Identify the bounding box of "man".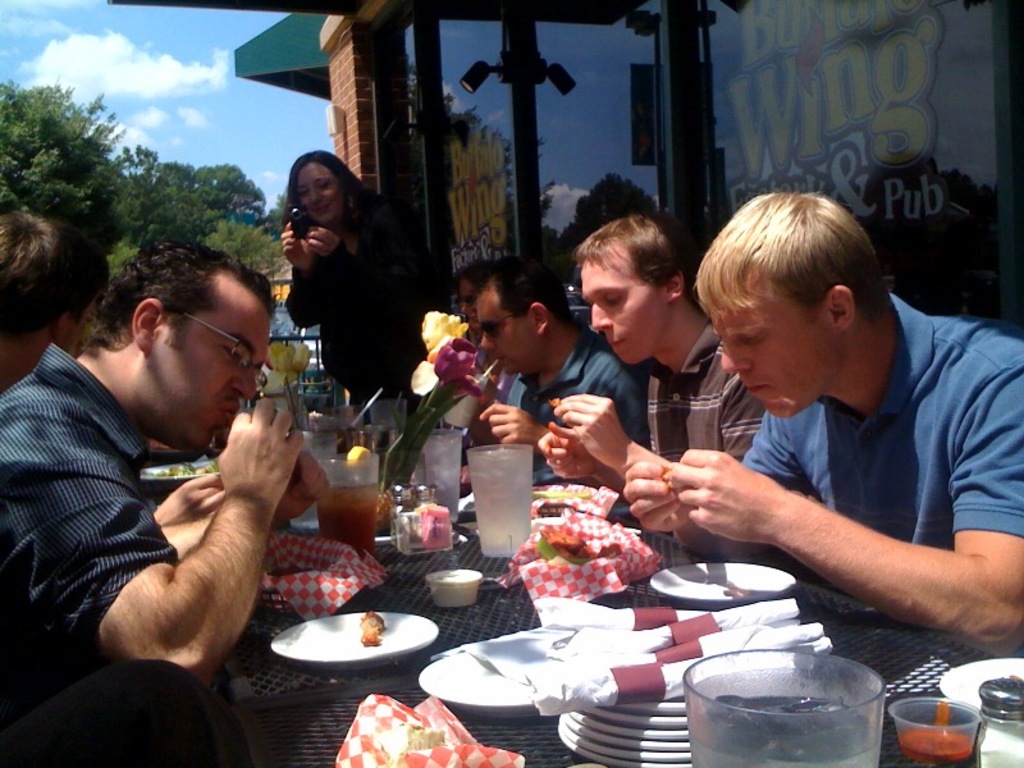
box=[476, 261, 648, 483].
